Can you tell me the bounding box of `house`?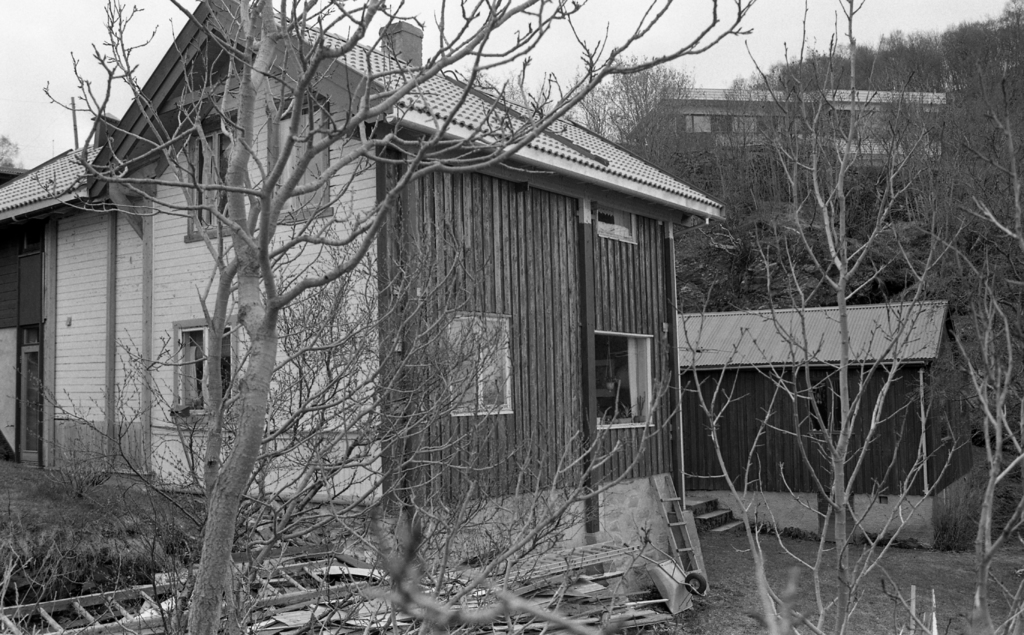
locate(632, 81, 952, 184).
